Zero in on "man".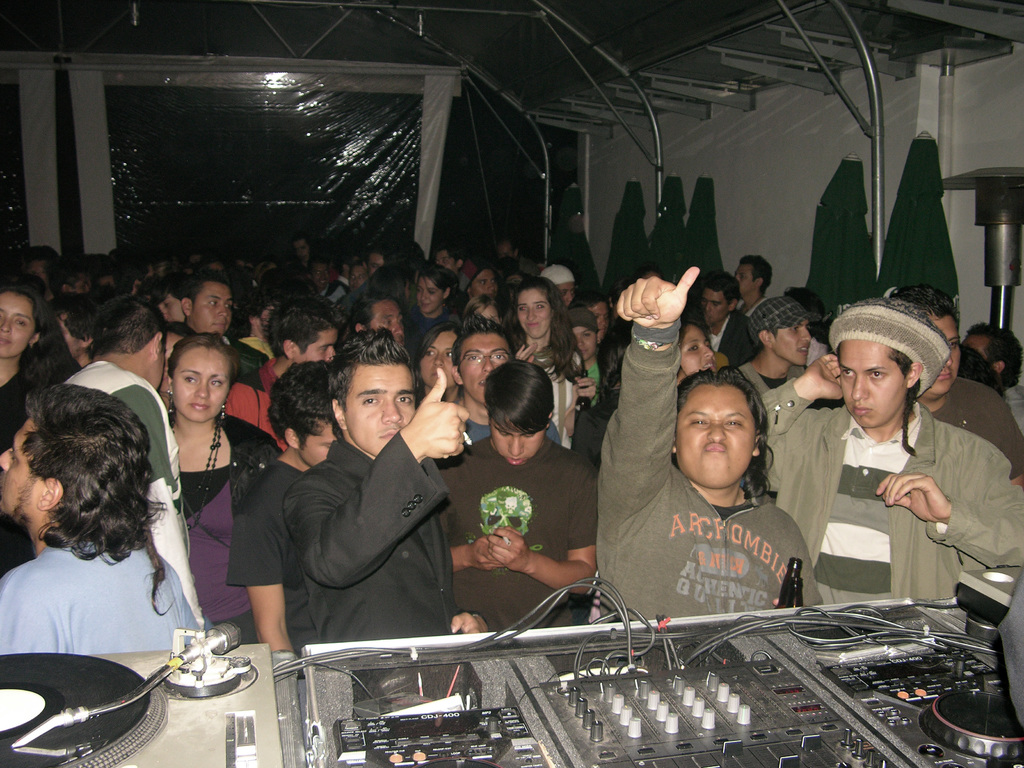
Zeroed in: (285,330,467,678).
